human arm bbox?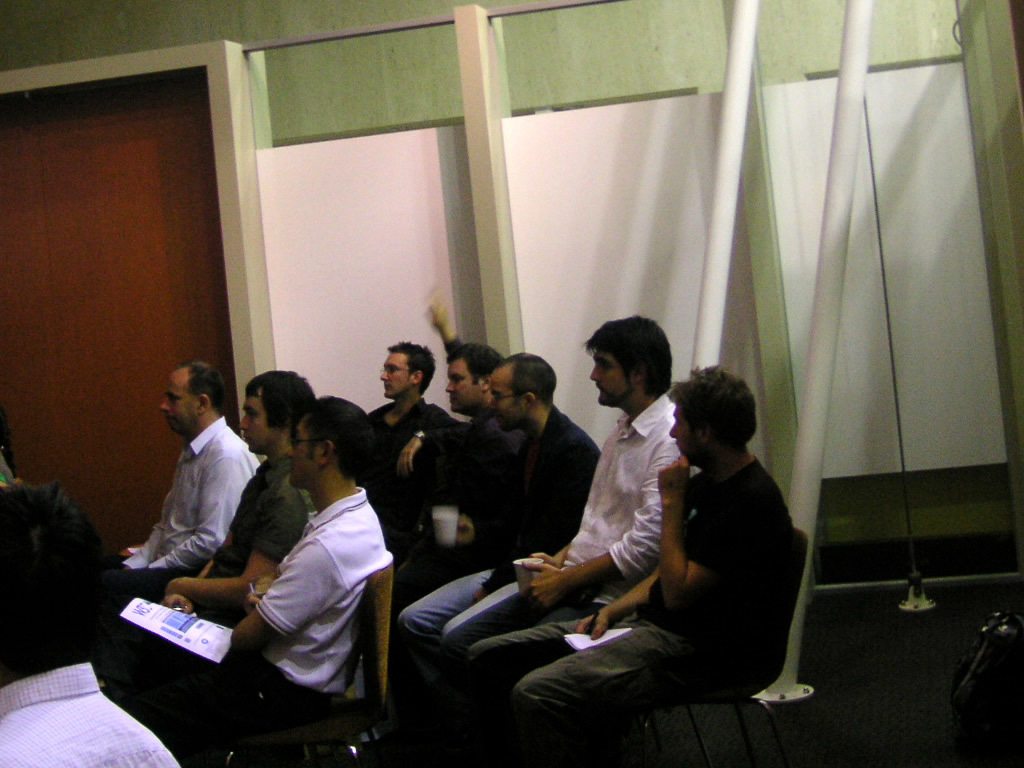
crop(401, 417, 466, 474)
